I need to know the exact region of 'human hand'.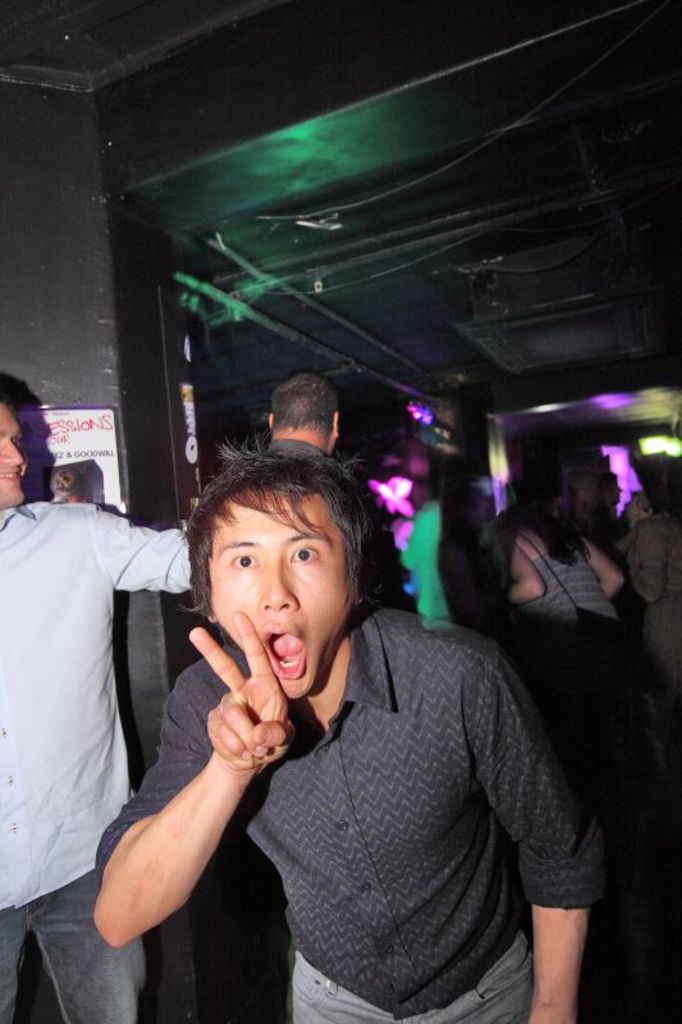
Region: locate(168, 644, 319, 797).
